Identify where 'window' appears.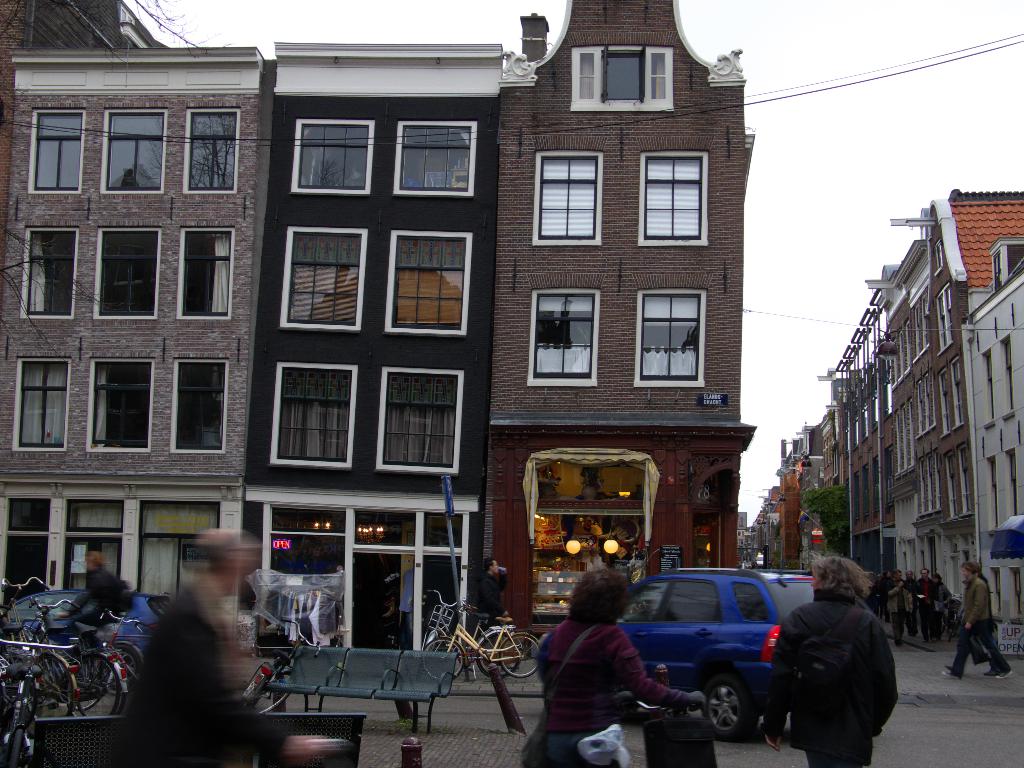
Appears at BBox(75, 349, 159, 468).
